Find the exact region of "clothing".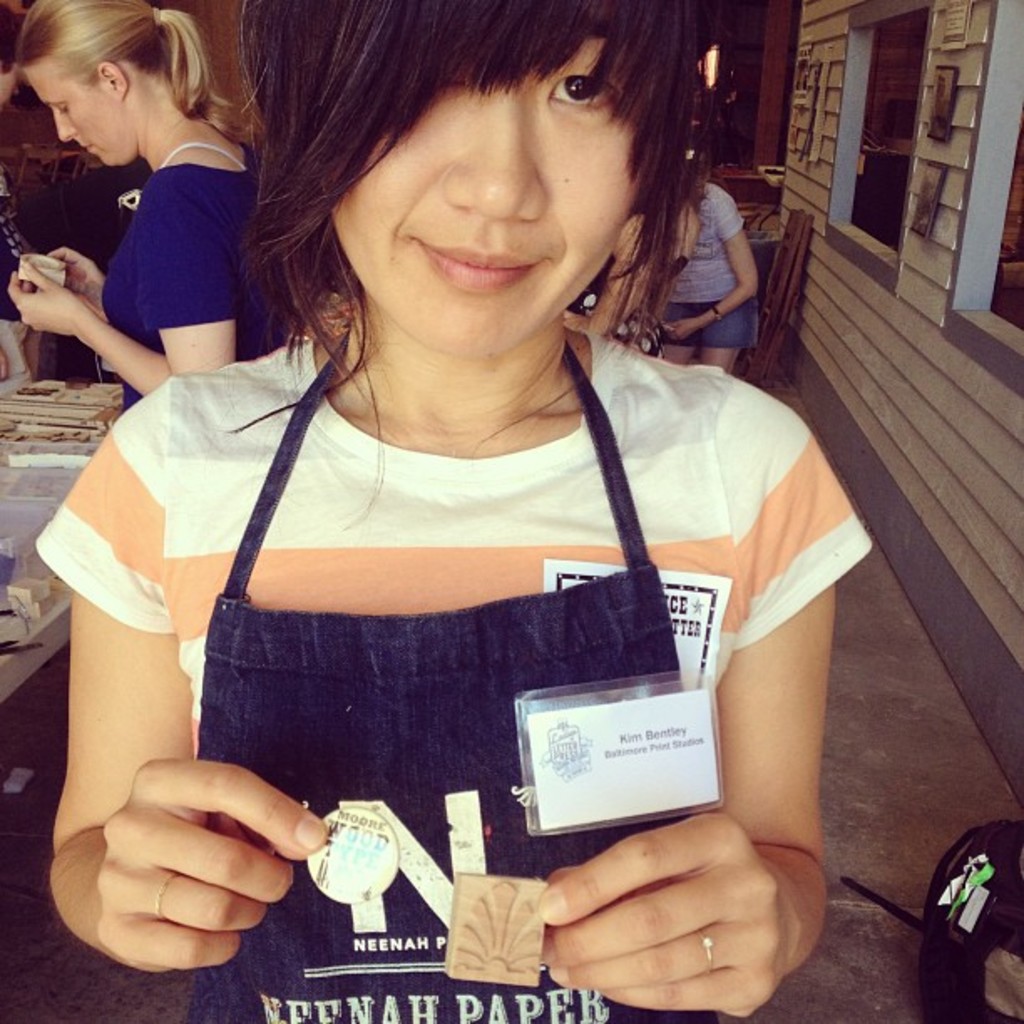
Exact region: (x1=663, y1=181, x2=760, y2=345).
